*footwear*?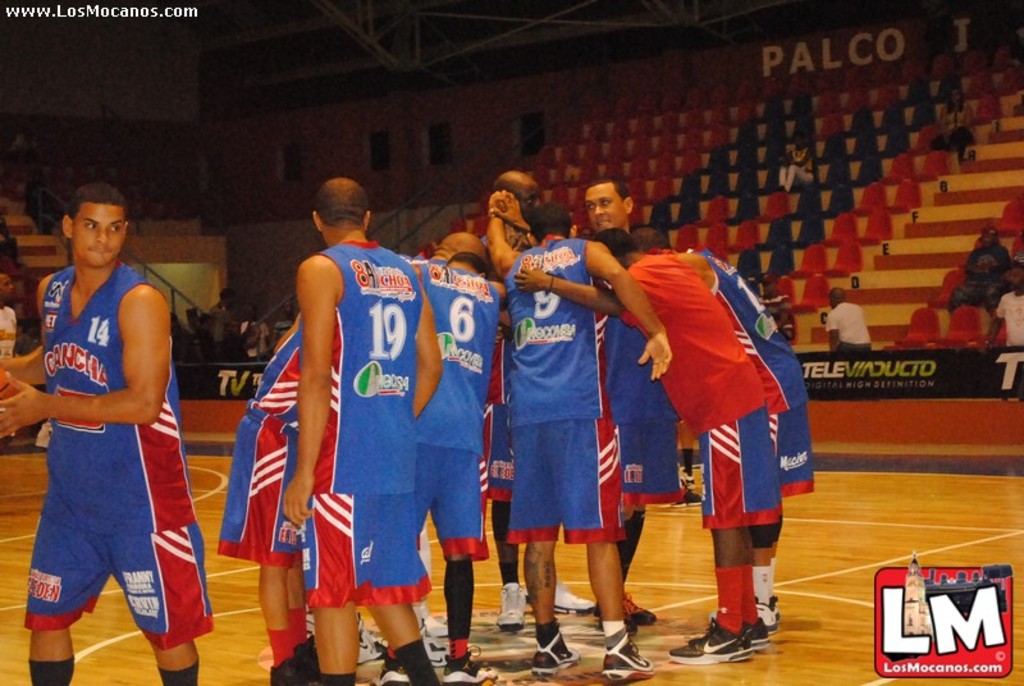
<region>358, 614, 388, 667</region>
